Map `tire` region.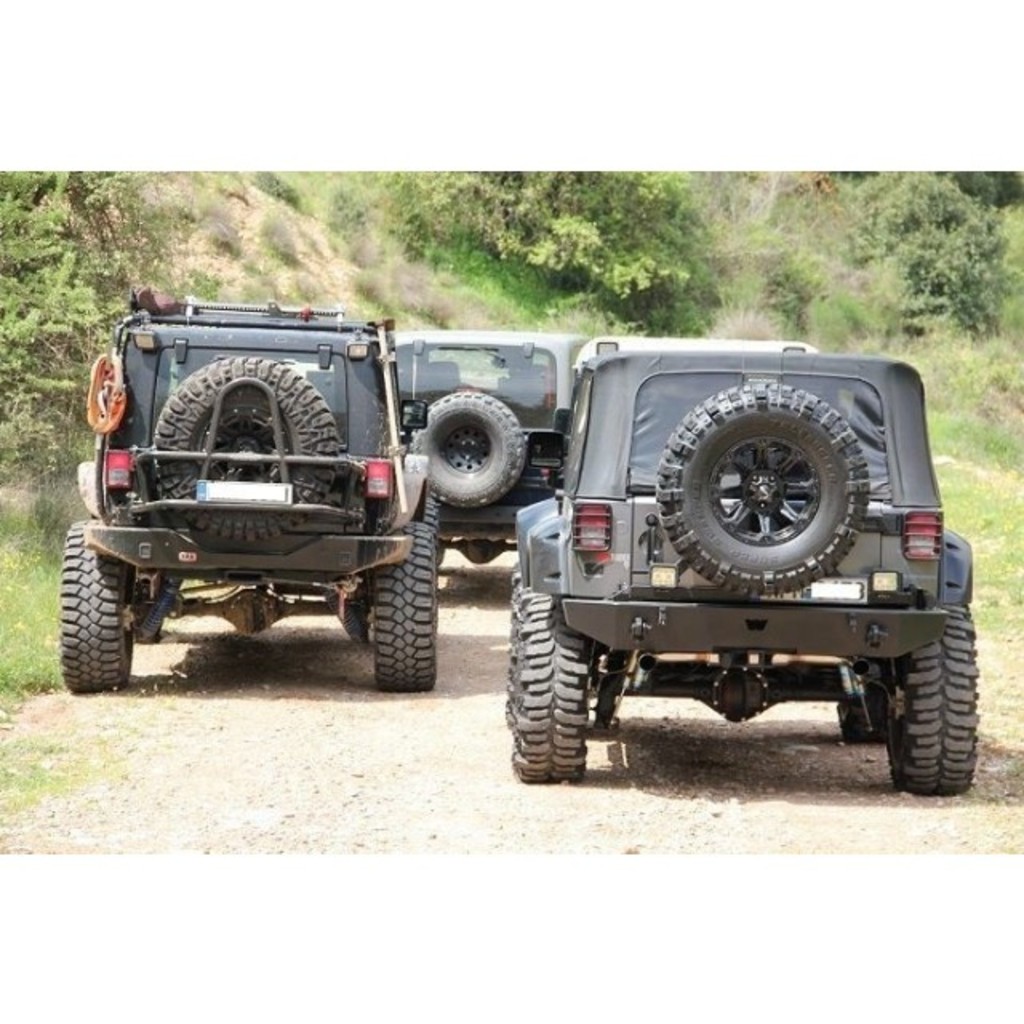
Mapped to [left=398, top=386, right=530, bottom=504].
